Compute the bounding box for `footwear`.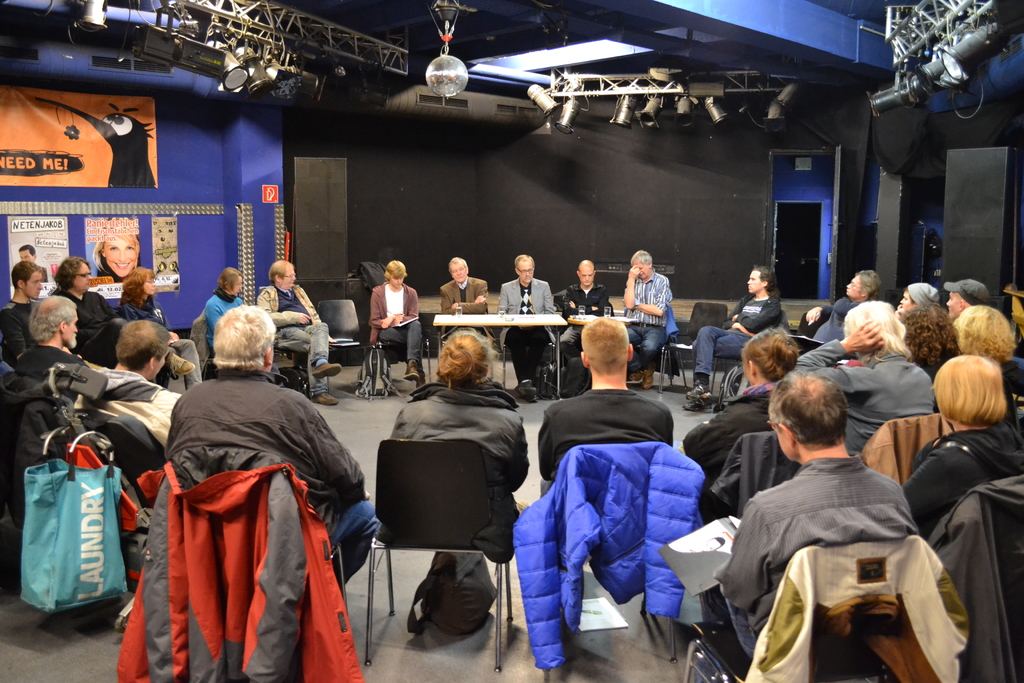
[x1=683, y1=402, x2=705, y2=415].
